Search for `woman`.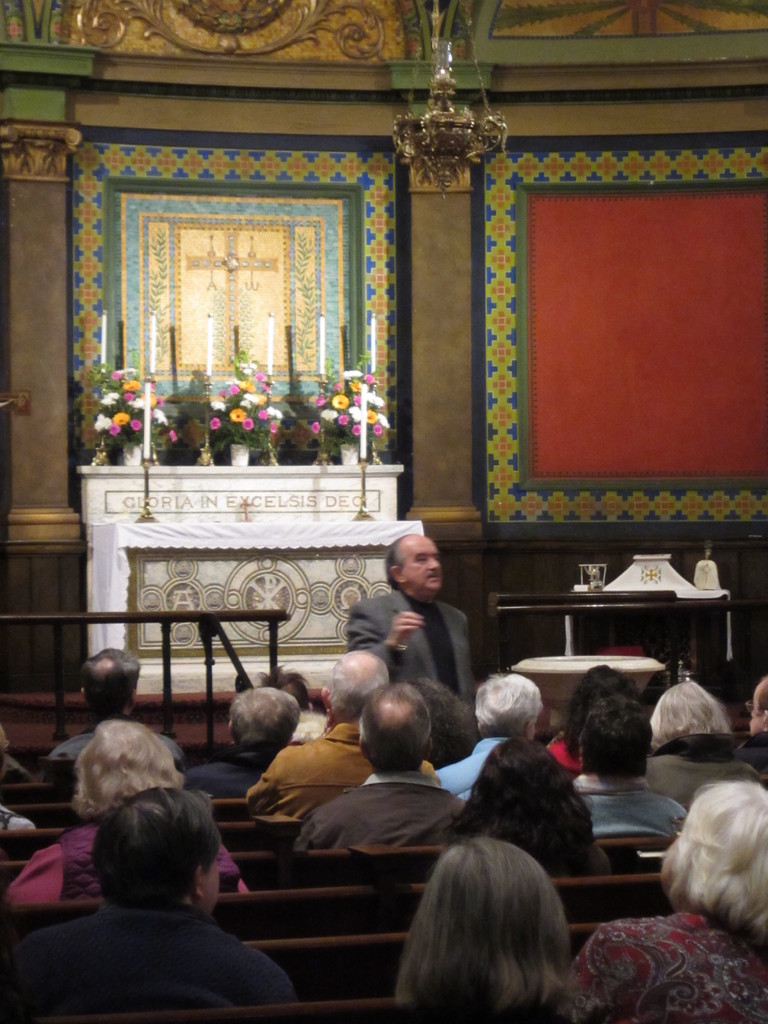
Found at [540,662,657,778].
